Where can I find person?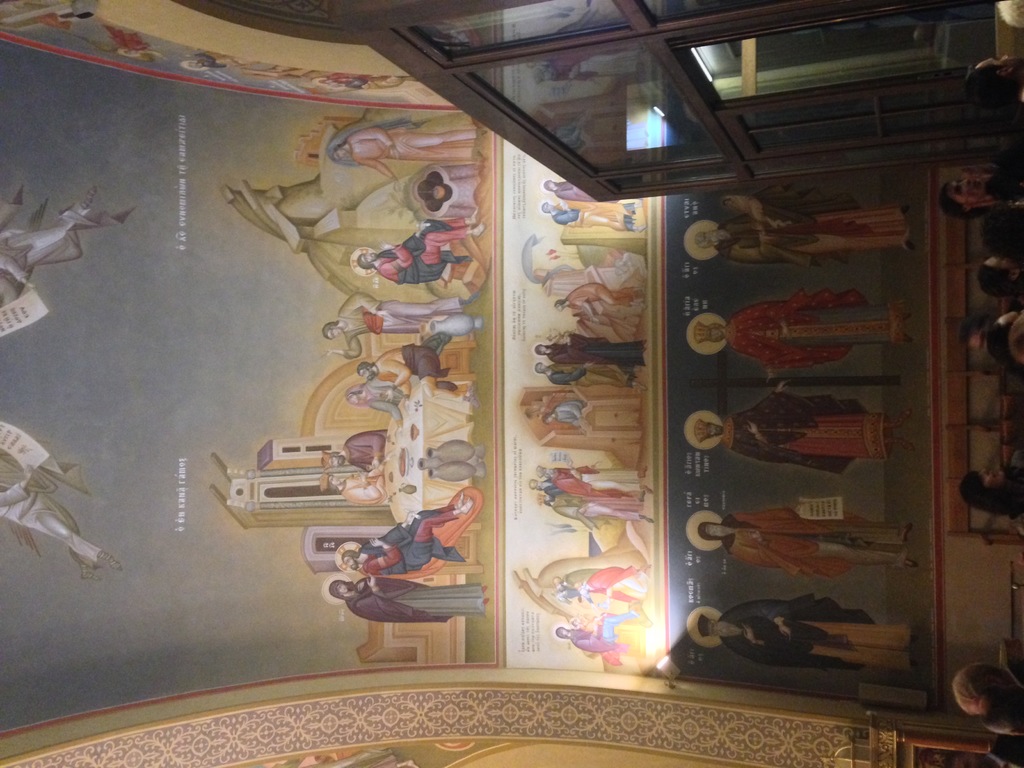
You can find it at region(694, 381, 911, 476).
